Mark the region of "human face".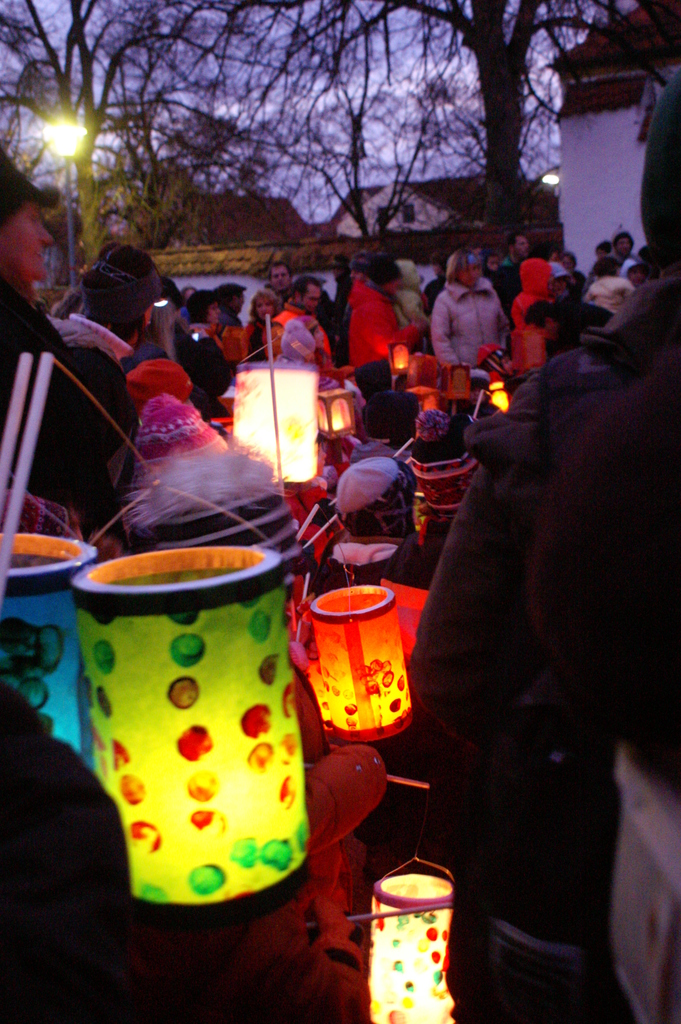
Region: (left=614, top=236, right=628, bottom=255).
